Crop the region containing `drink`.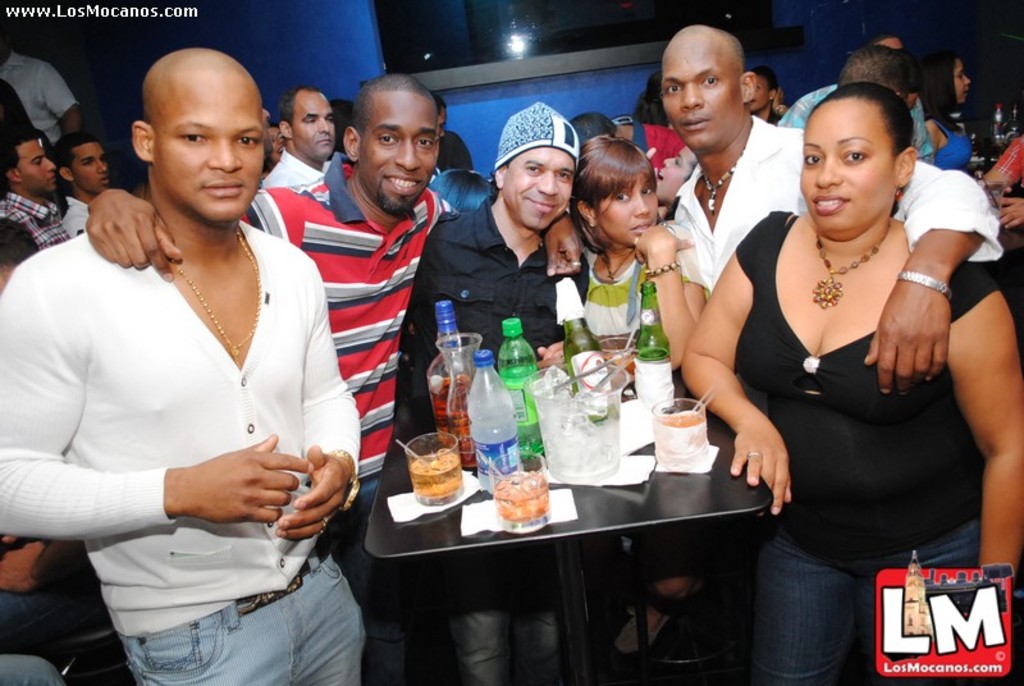
Crop region: box(490, 474, 549, 517).
